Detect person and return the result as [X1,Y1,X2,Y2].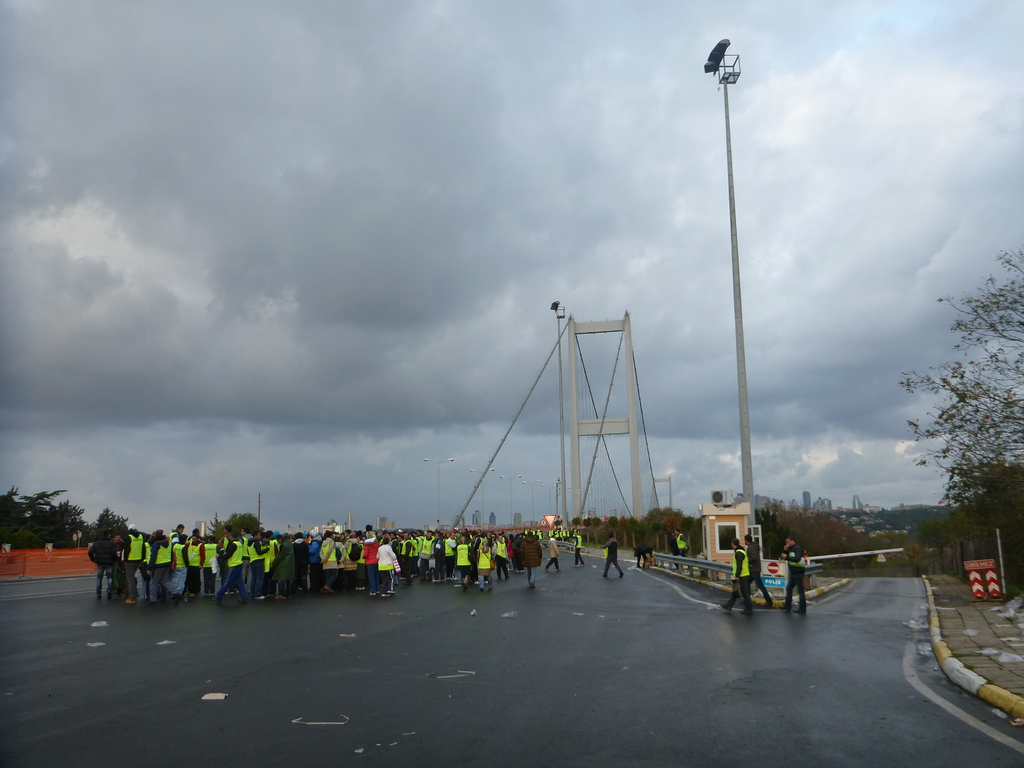
[717,539,752,625].
